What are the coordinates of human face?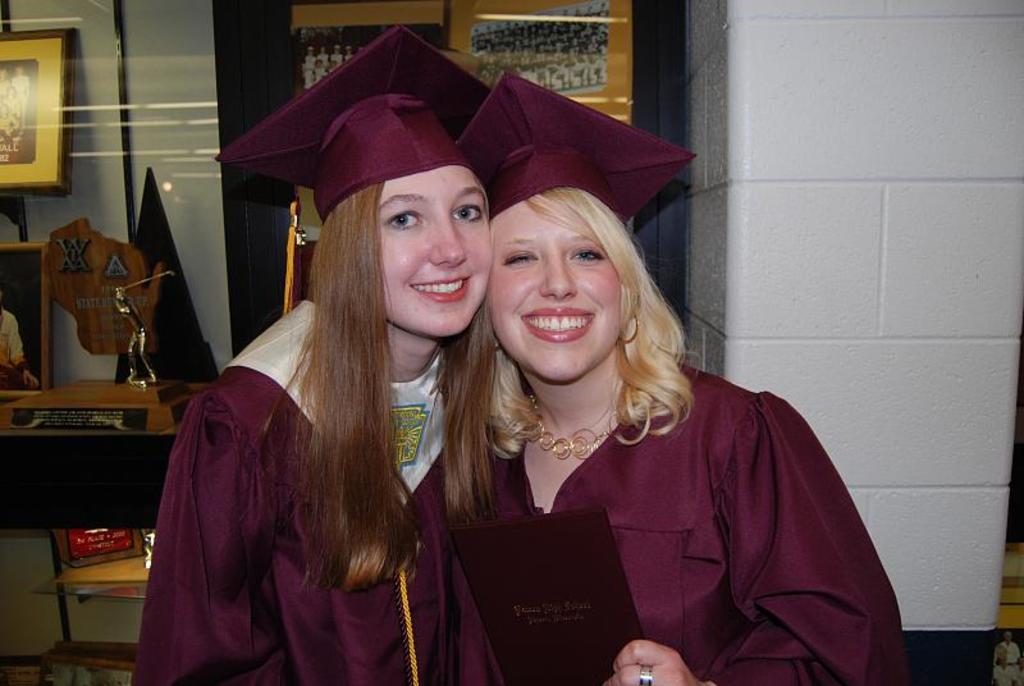
x1=380 y1=159 x2=495 y2=334.
